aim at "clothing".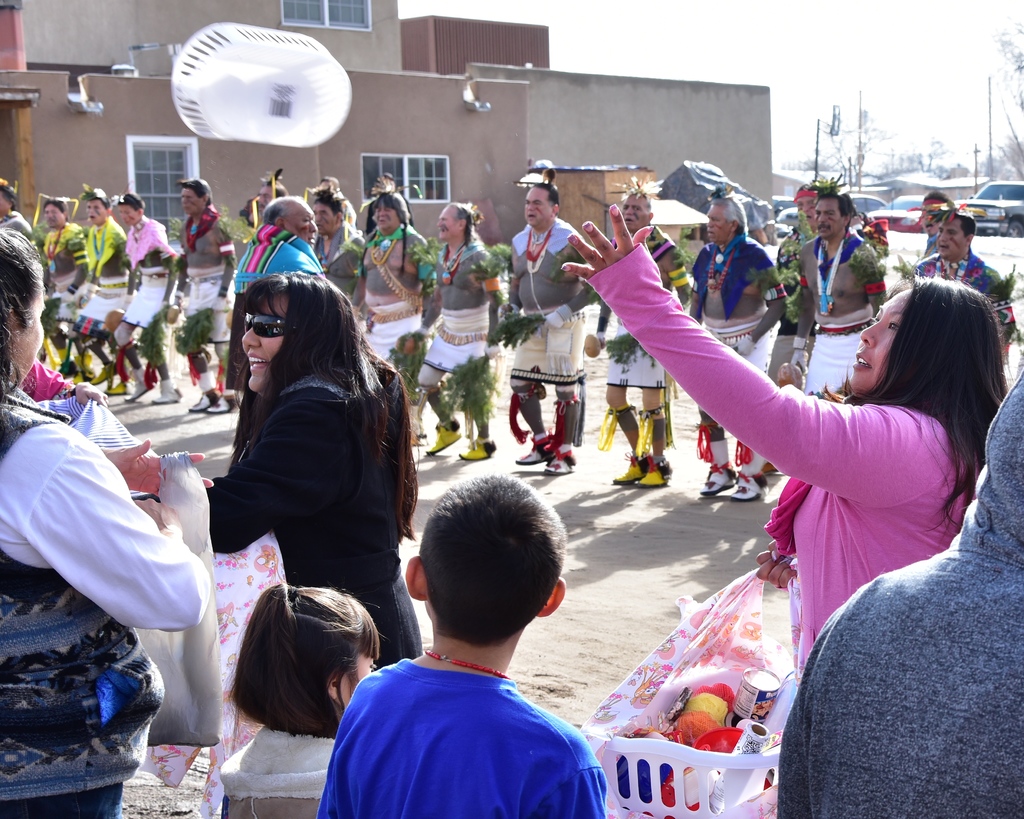
Aimed at 424,235,499,376.
